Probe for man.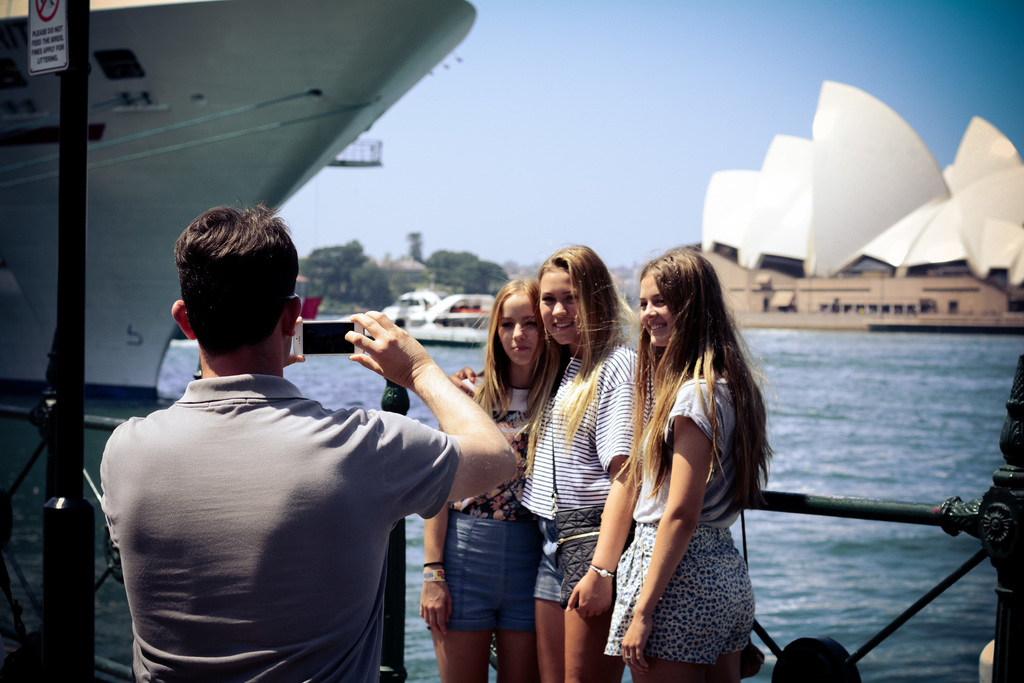
Probe result: bbox(97, 207, 515, 682).
